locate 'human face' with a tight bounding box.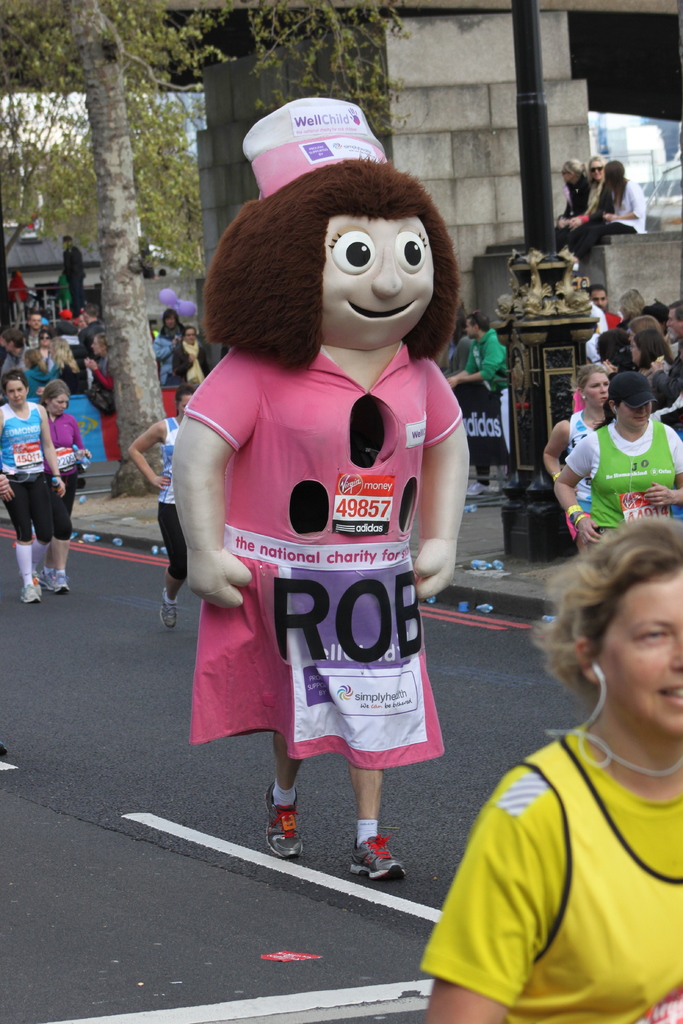
bbox(586, 378, 607, 409).
